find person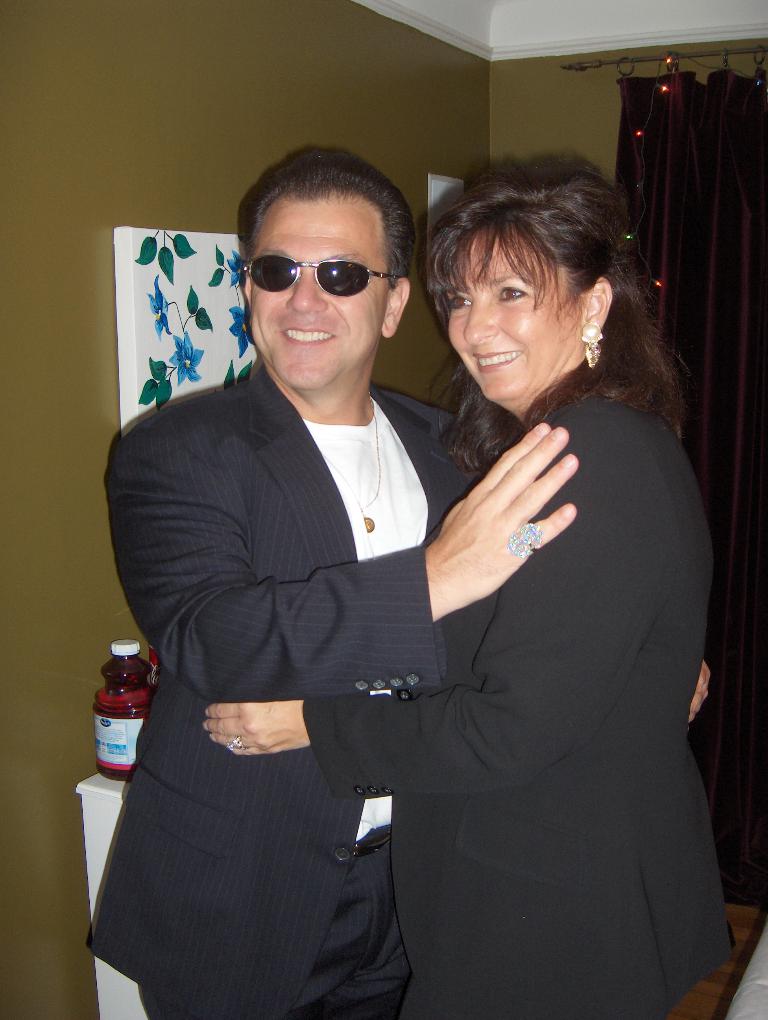
202:157:718:1019
